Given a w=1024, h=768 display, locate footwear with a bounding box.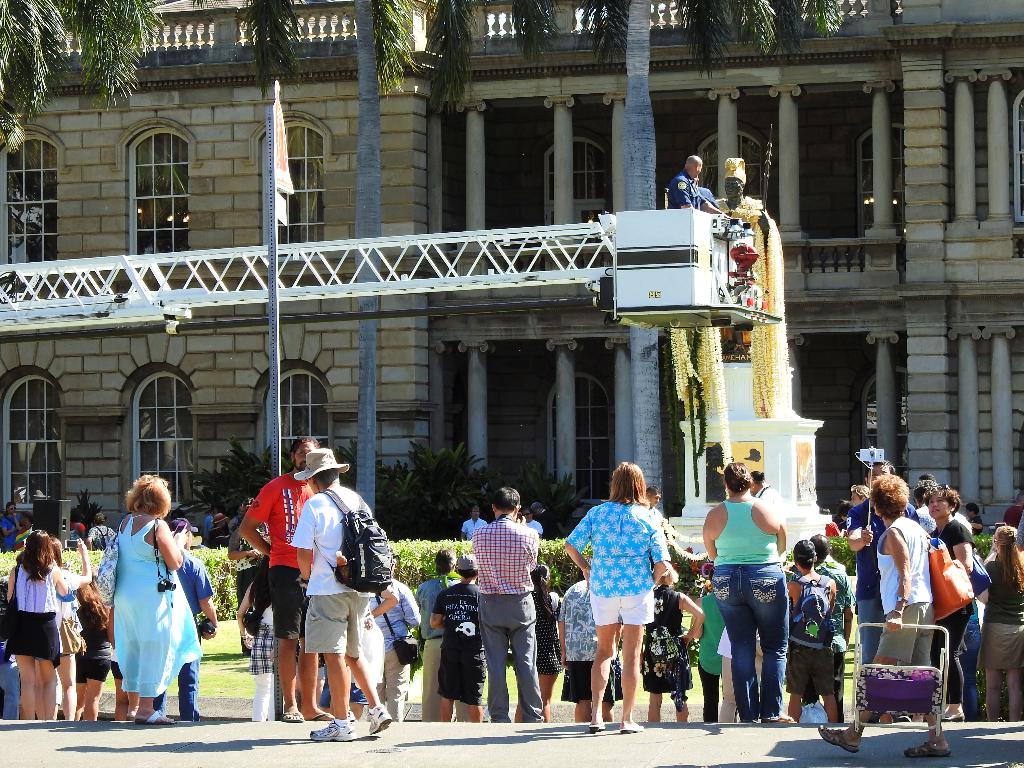
Located: (x1=943, y1=701, x2=970, y2=723).
